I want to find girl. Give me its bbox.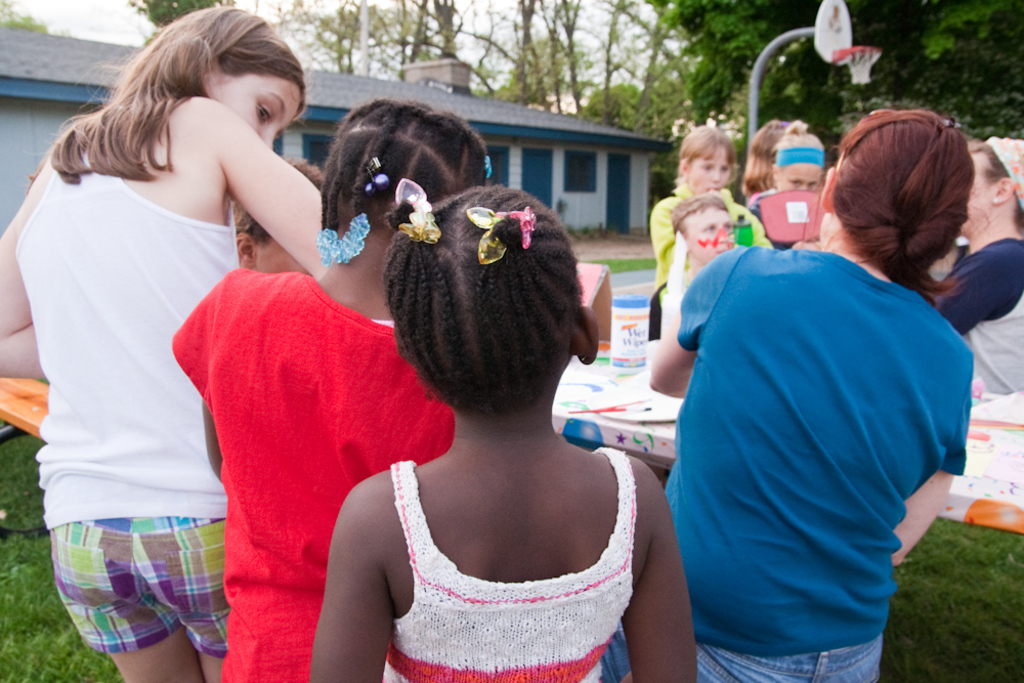
[171, 98, 487, 678].
